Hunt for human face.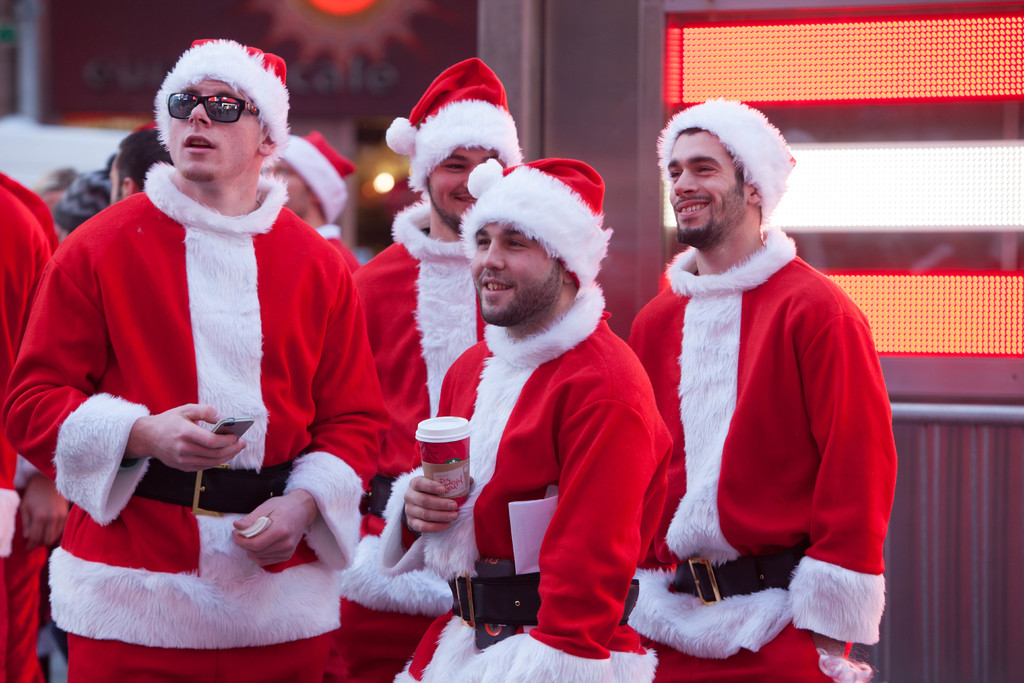
Hunted down at x1=429 y1=147 x2=504 y2=226.
